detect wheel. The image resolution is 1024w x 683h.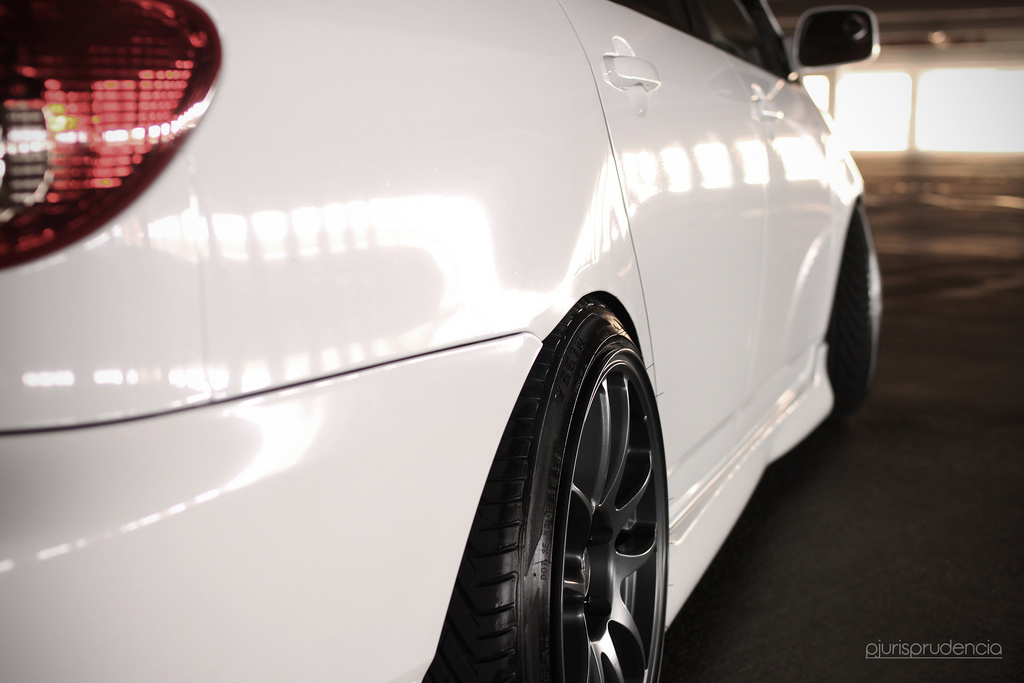
crop(430, 329, 681, 682).
